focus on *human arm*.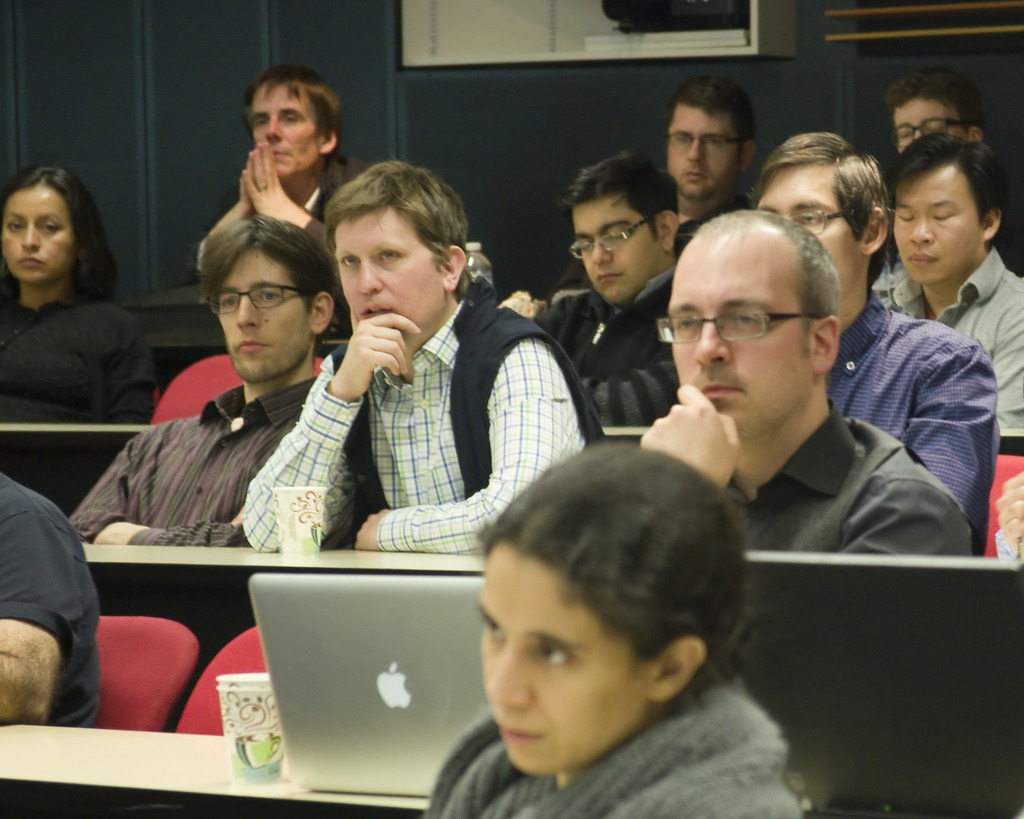
Focused at (188, 167, 254, 285).
